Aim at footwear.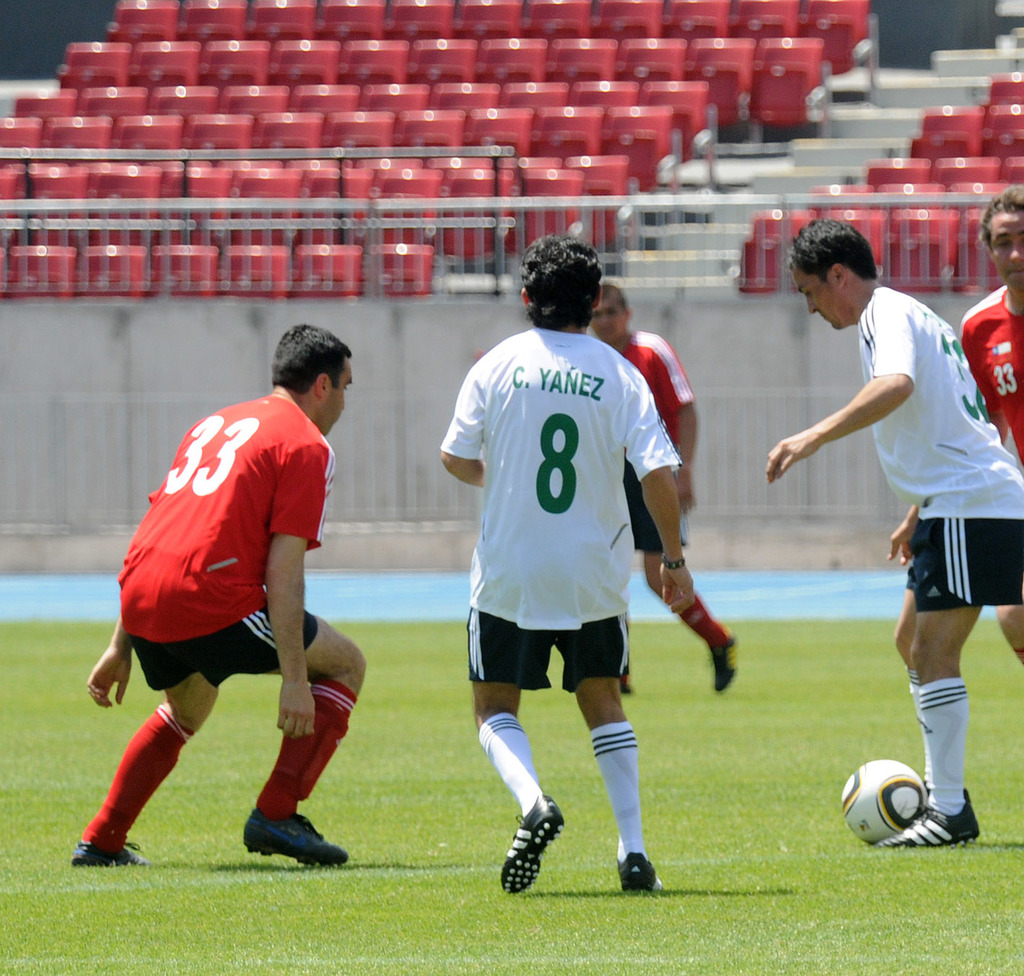
Aimed at crop(877, 793, 971, 853).
